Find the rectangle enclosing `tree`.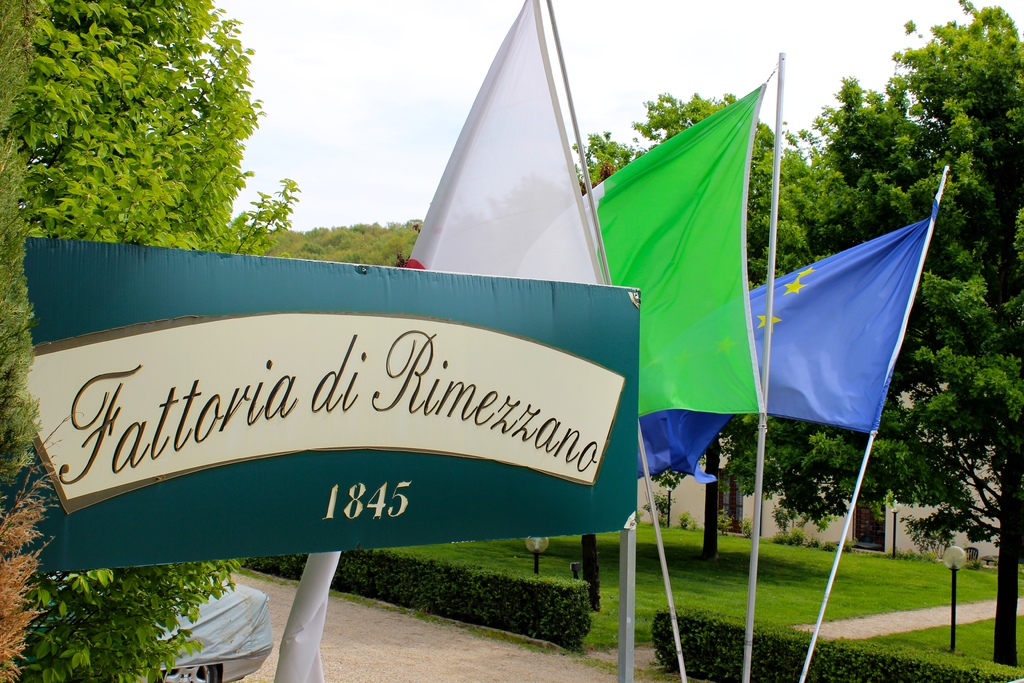
BBox(569, 79, 859, 570).
